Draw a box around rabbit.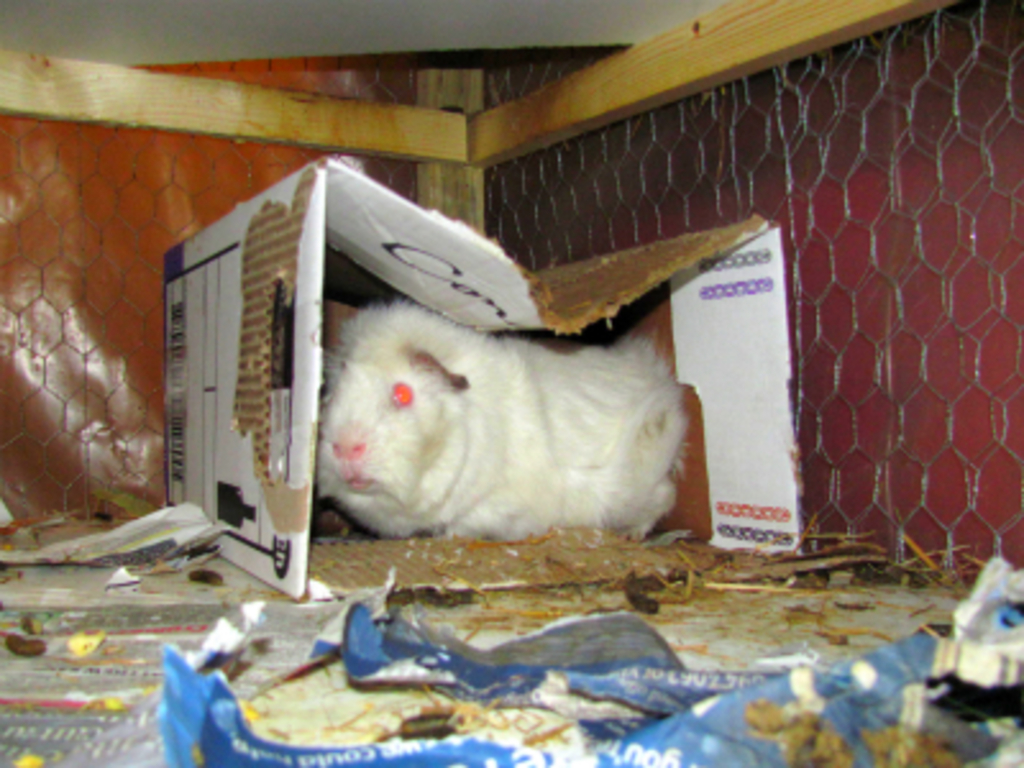
rect(315, 292, 694, 540).
